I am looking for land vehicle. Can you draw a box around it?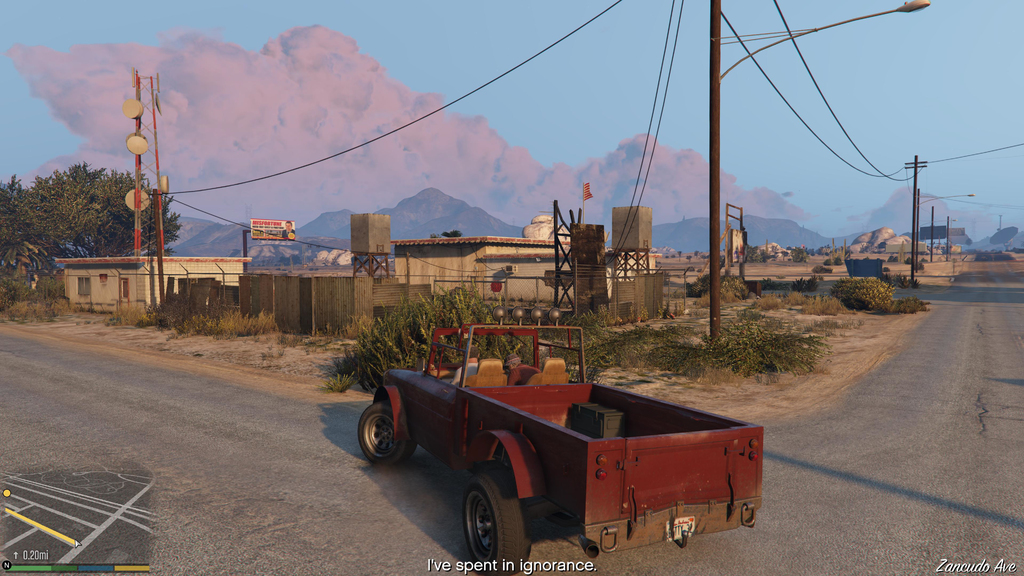
Sure, the bounding box is {"left": 360, "top": 324, "right": 772, "bottom": 561}.
